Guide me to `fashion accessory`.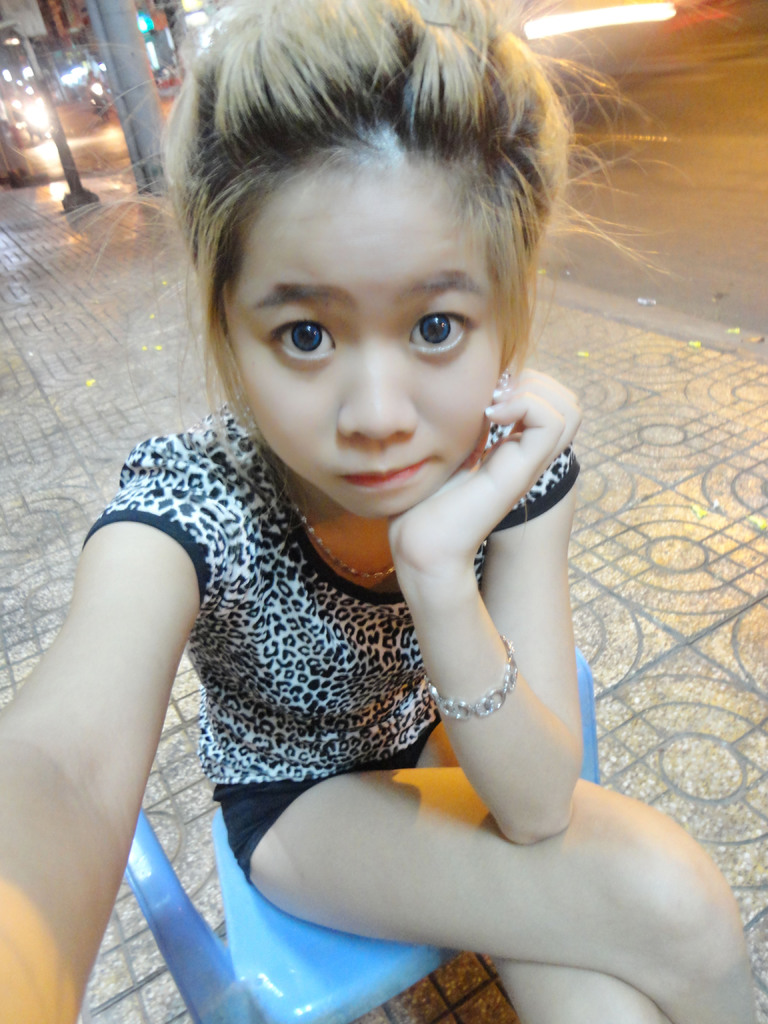
Guidance: <bbox>279, 470, 398, 580</bbox>.
